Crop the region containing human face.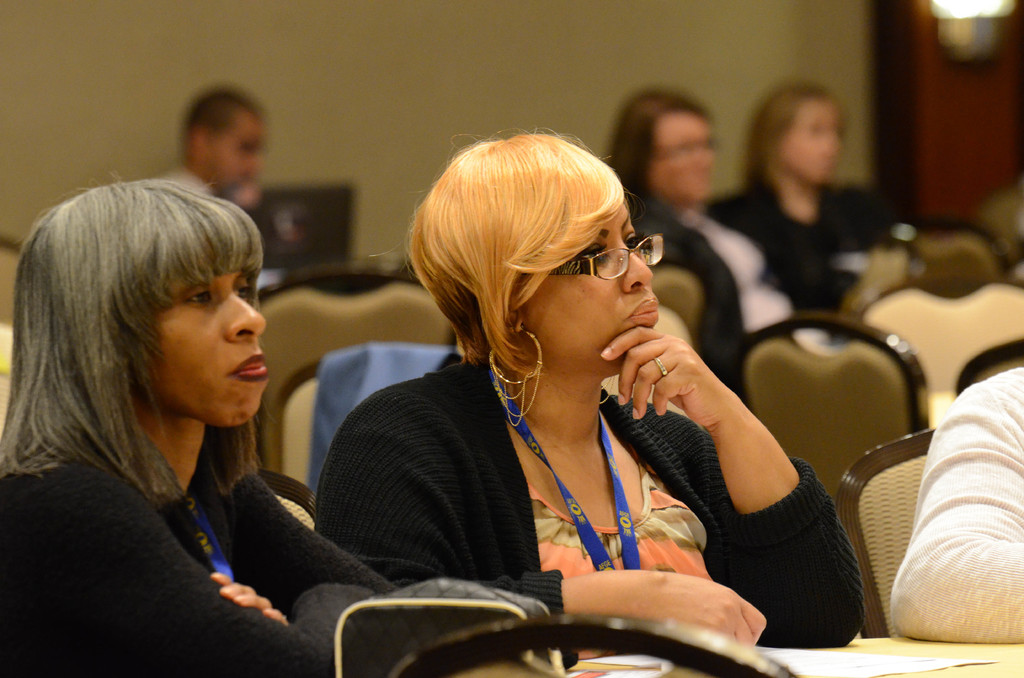
Crop region: BBox(780, 97, 851, 180).
